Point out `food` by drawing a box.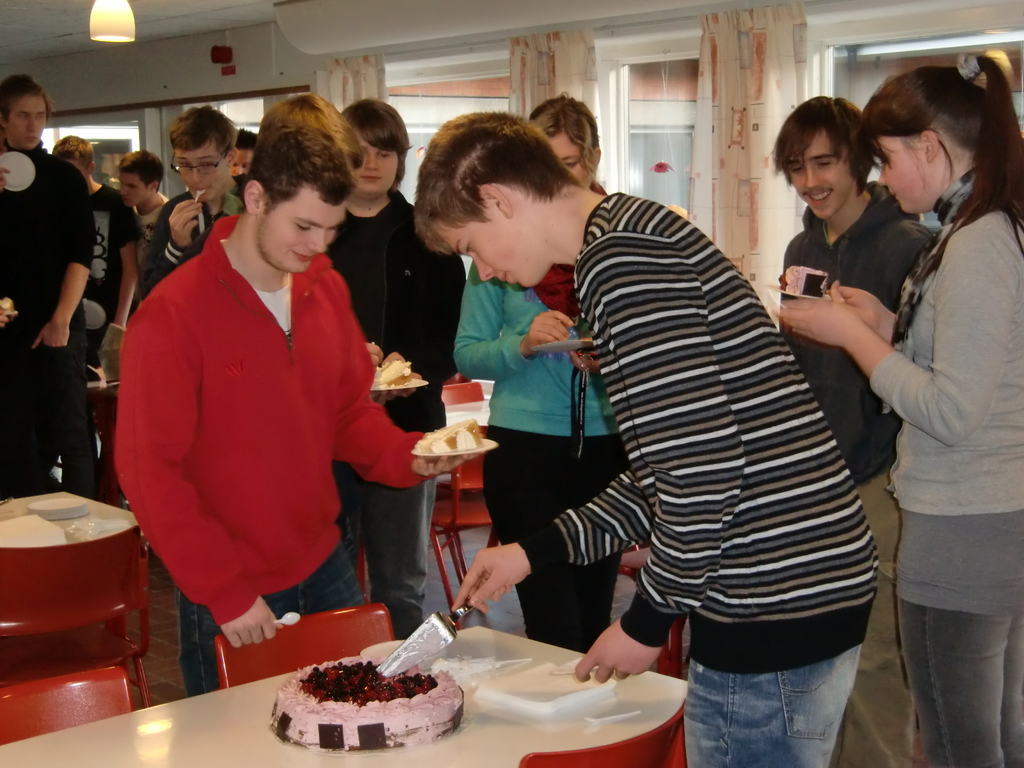
(x1=780, y1=264, x2=831, y2=294).
